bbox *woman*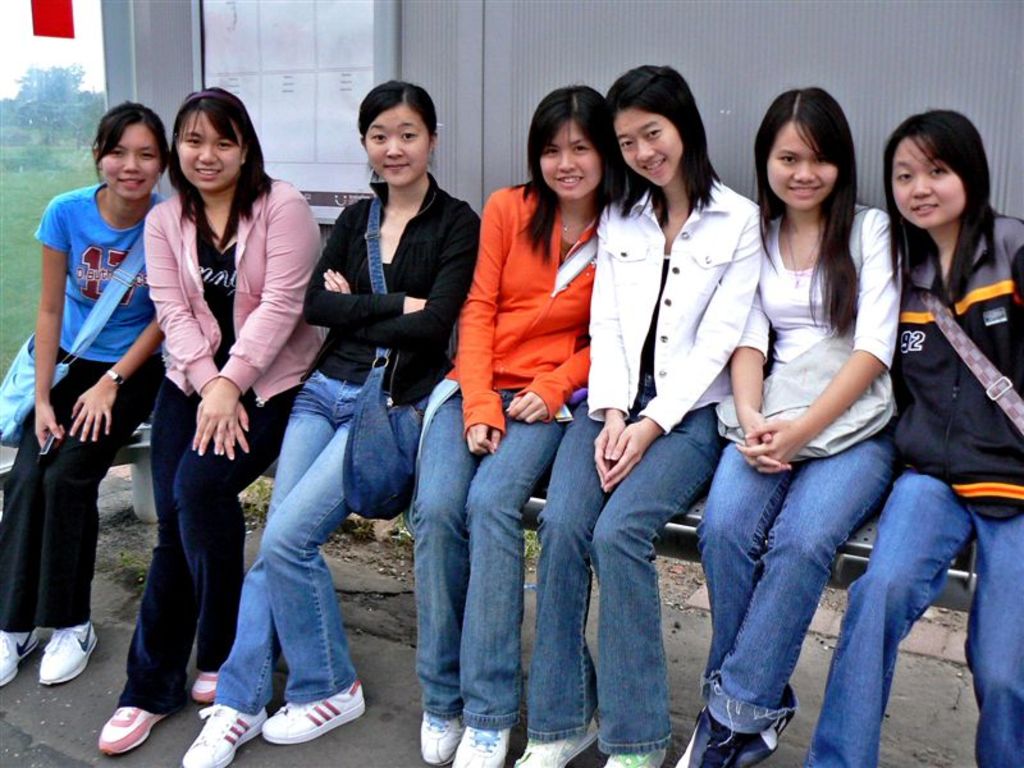
rect(406, 81, 634, 767)
